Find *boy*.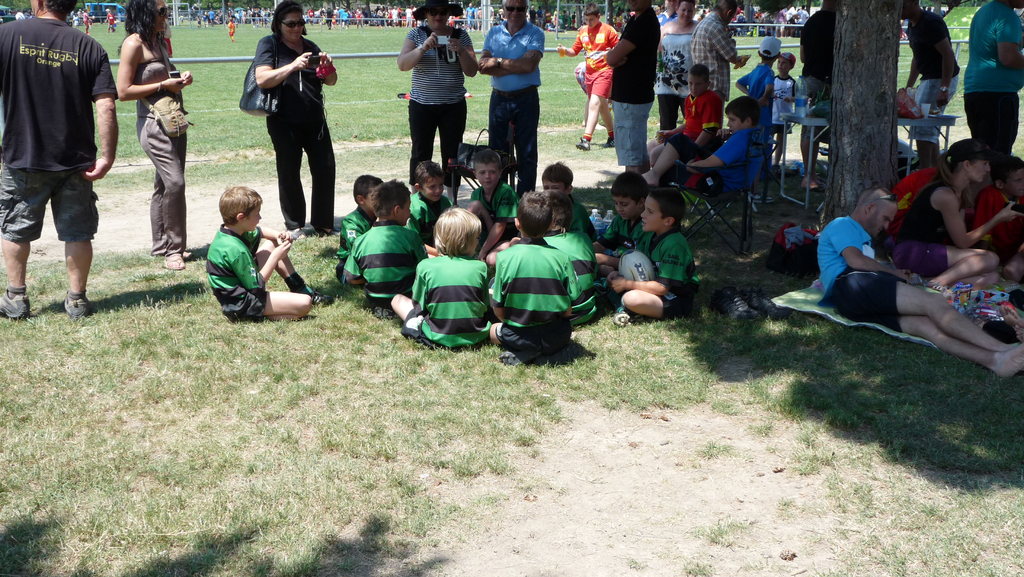
select_region(736, 37, 776, 184).
